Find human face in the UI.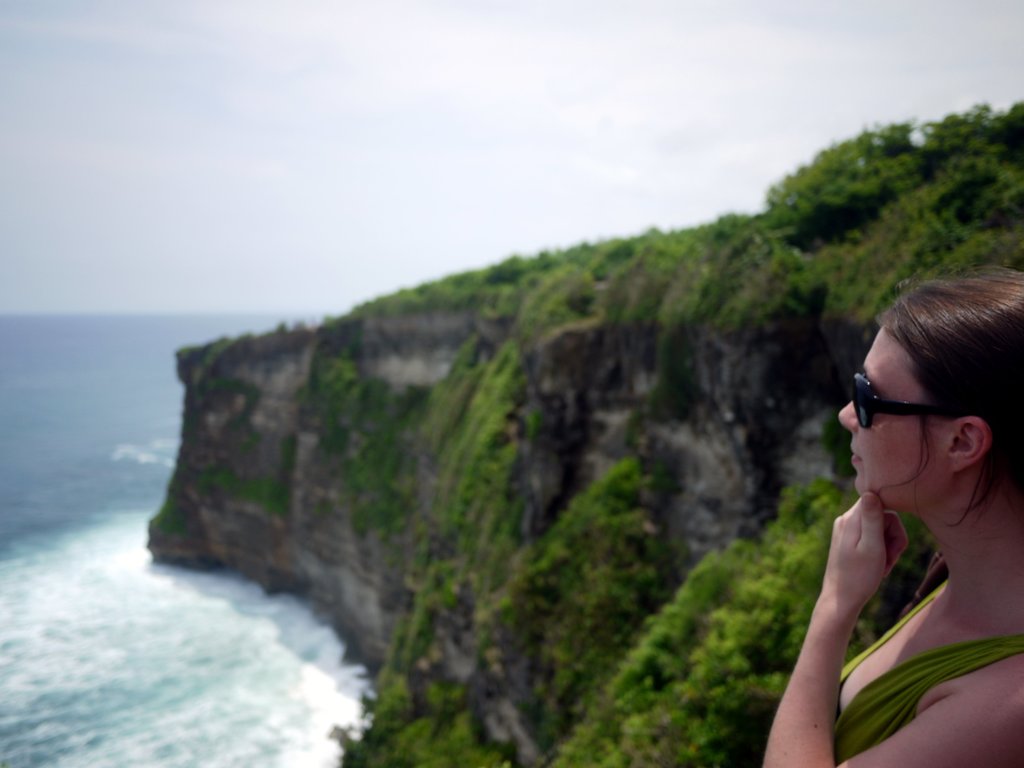
UI element at (835,324,946,500).
